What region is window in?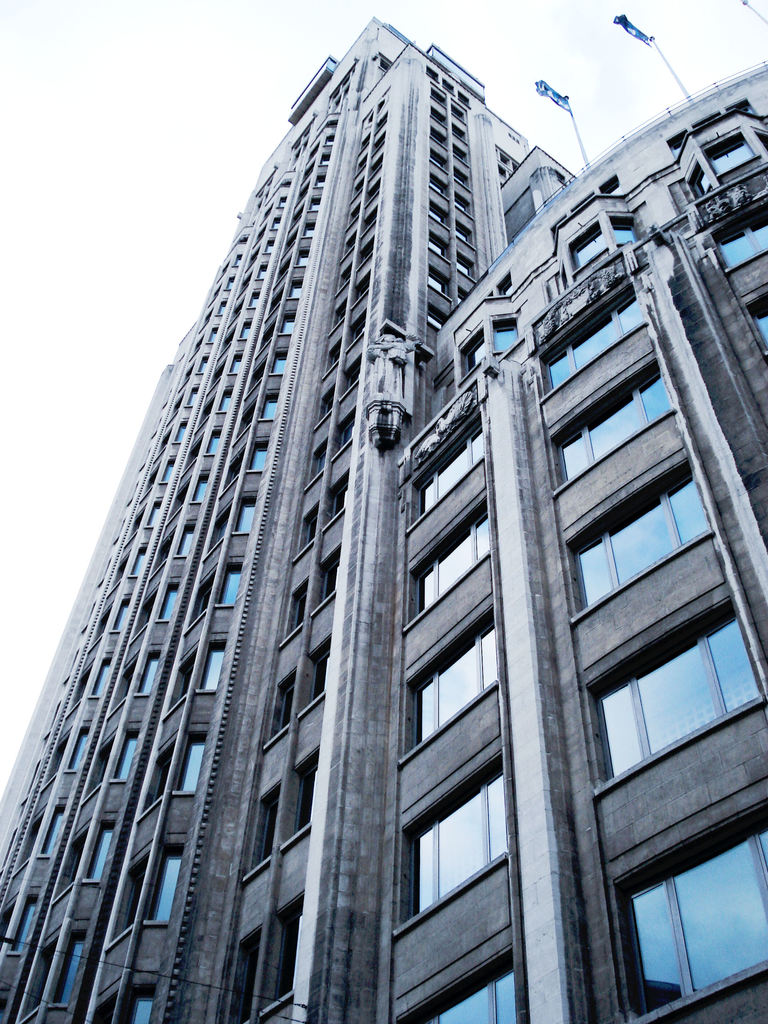
[231, 252, 242, 266].
